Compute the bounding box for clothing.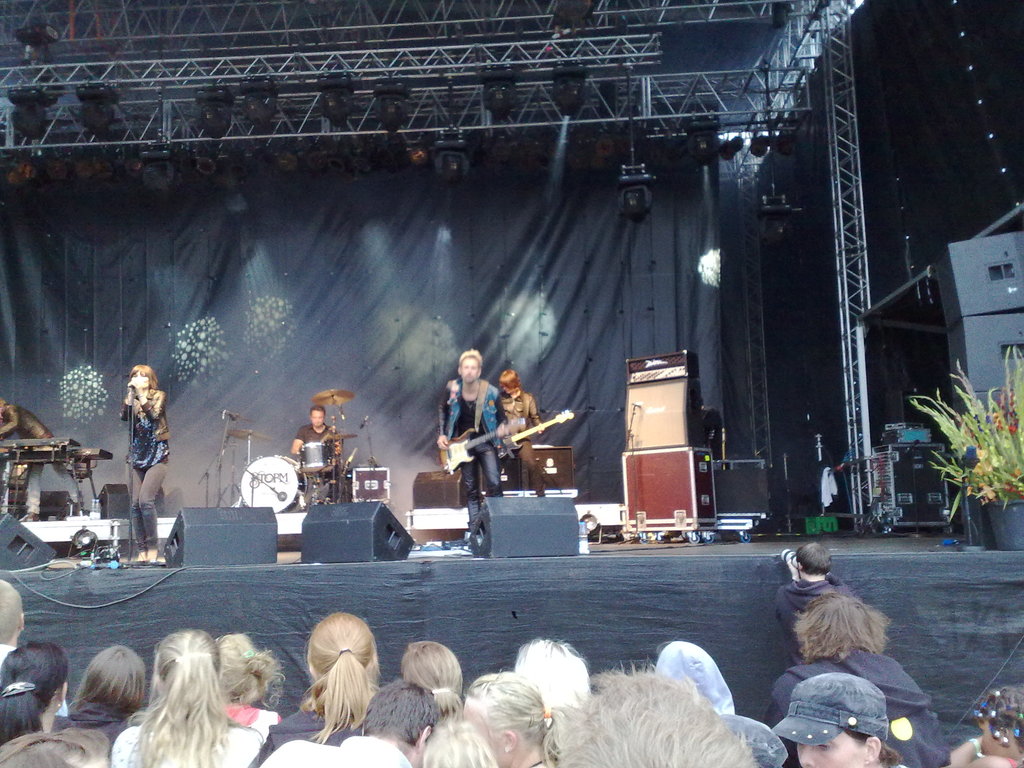
left=437, top=372, right=509, bottom=540.
